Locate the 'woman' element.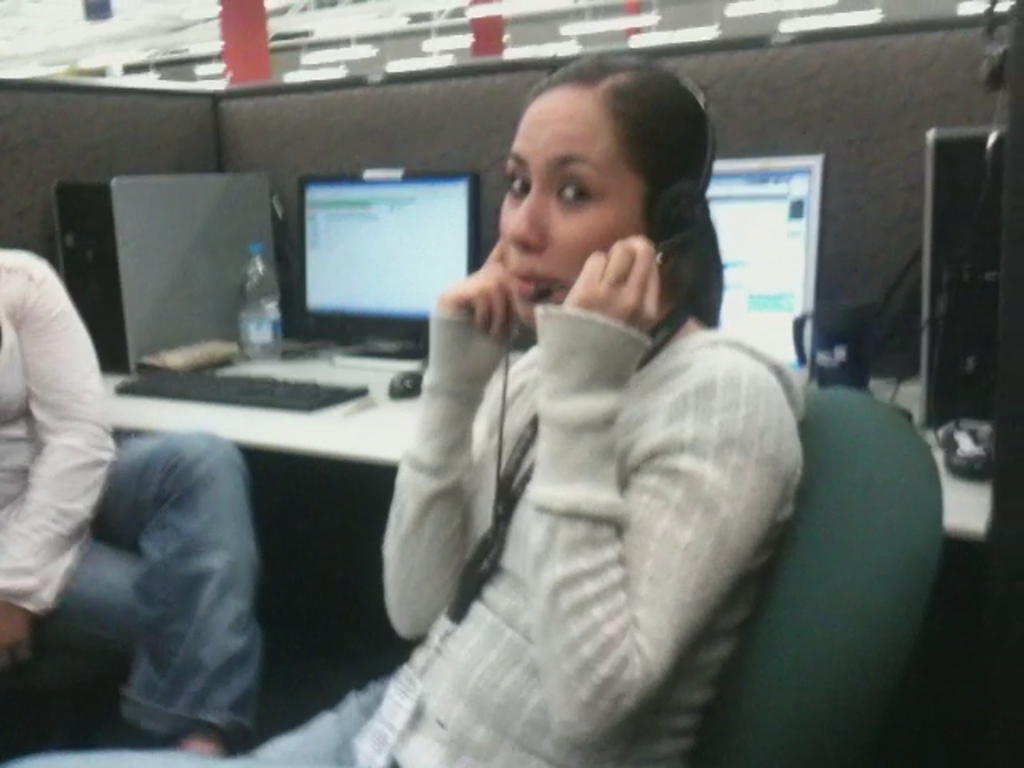
Element bbox: <box>317,67,798,767</box>.
